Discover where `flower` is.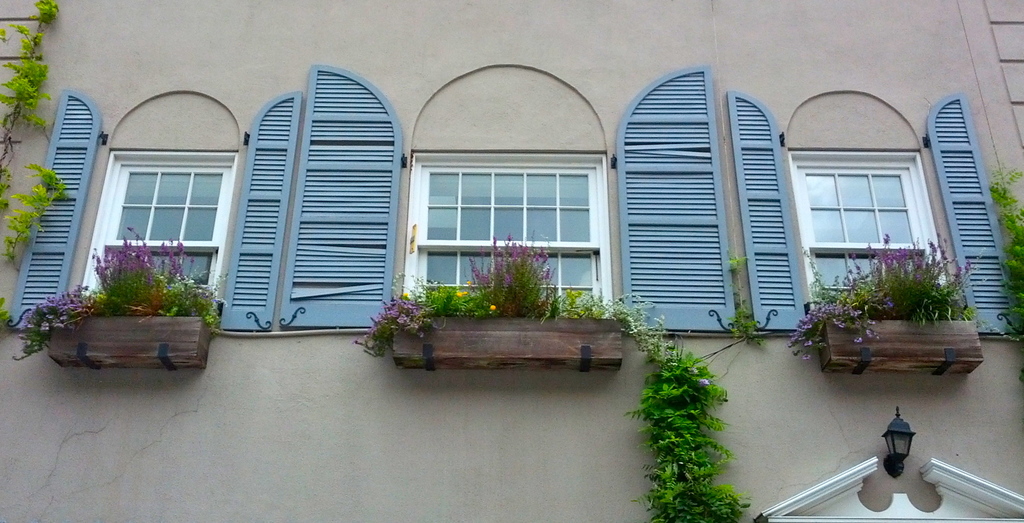
Discovered at <box>488,303,497,314</box>.
